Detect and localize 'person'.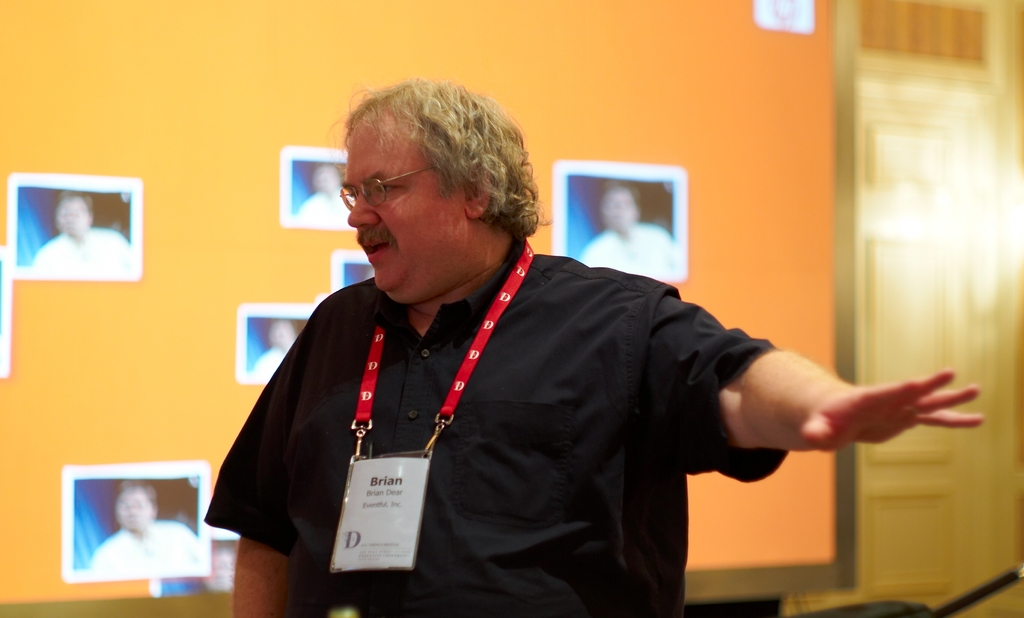
Localized at 248:317:299:387.
